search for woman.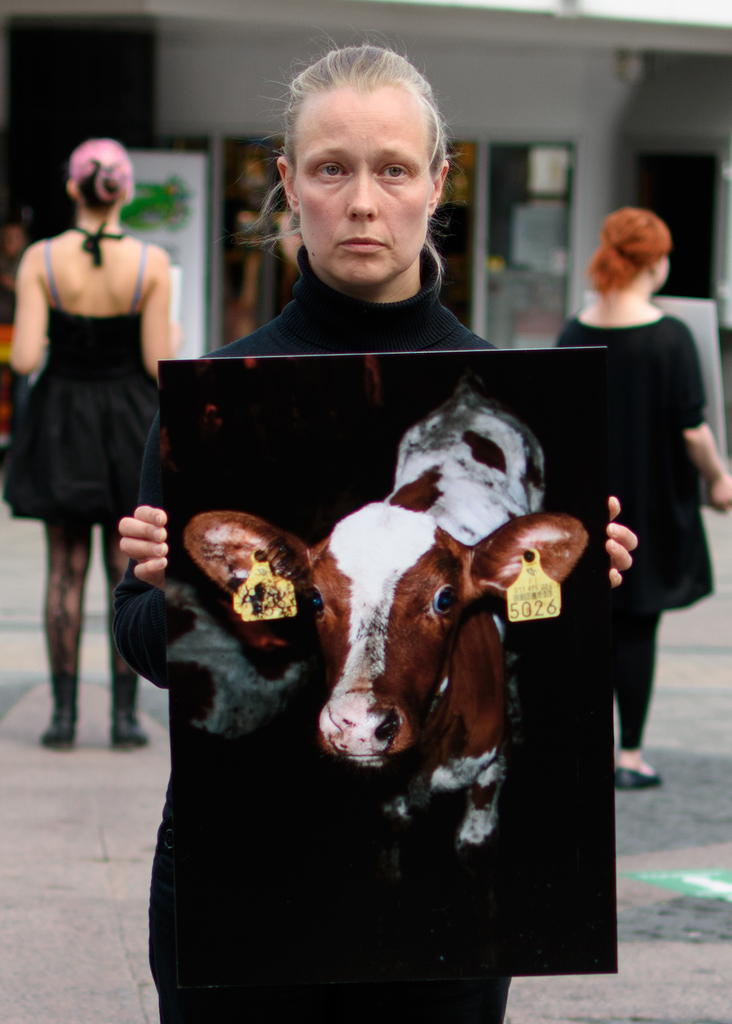
Found at region(548, 201, 731, 792).
